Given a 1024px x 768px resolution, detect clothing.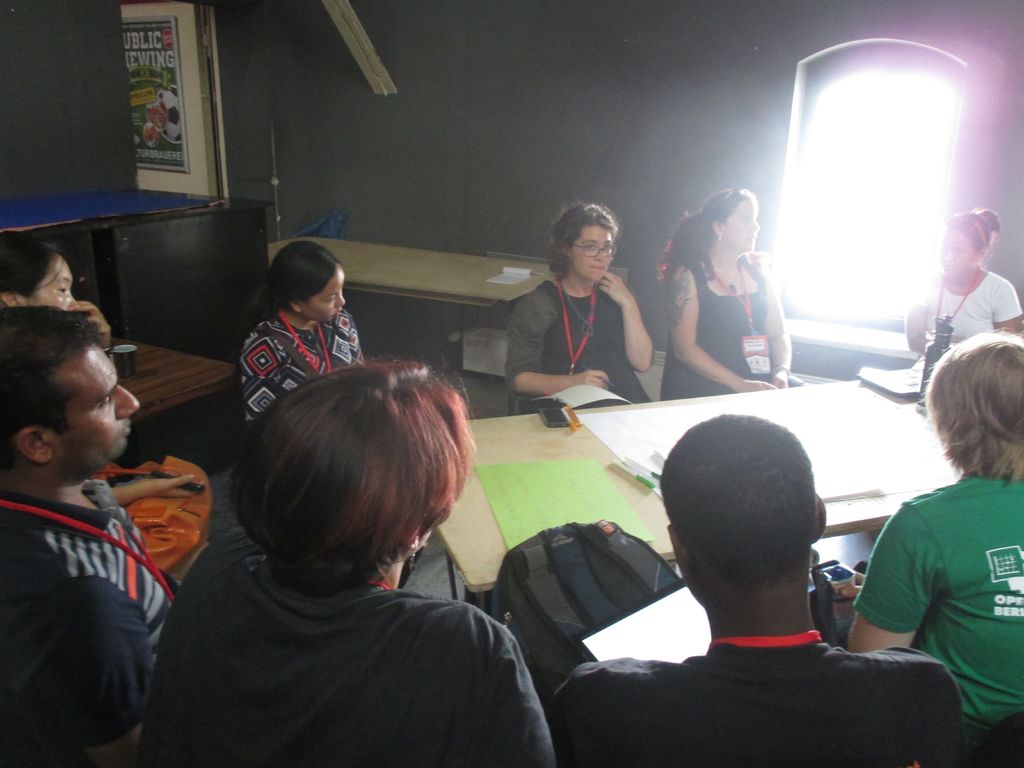
[left=547, top=634, right=984, bottom=767].
